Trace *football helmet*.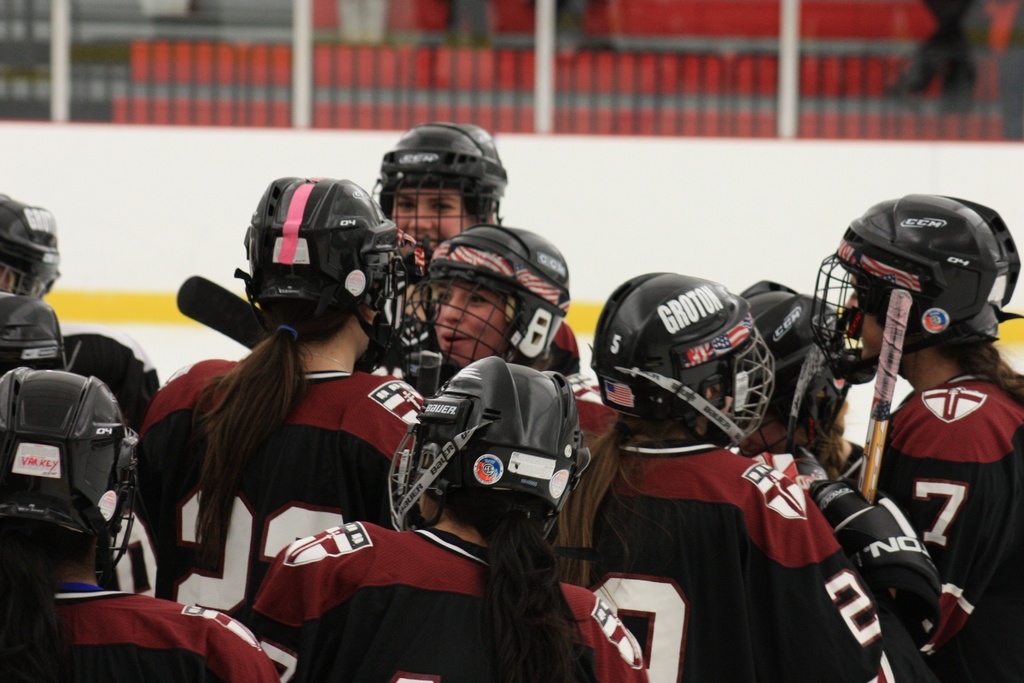
Traced to l=596, t=269, r=780, b=440.
